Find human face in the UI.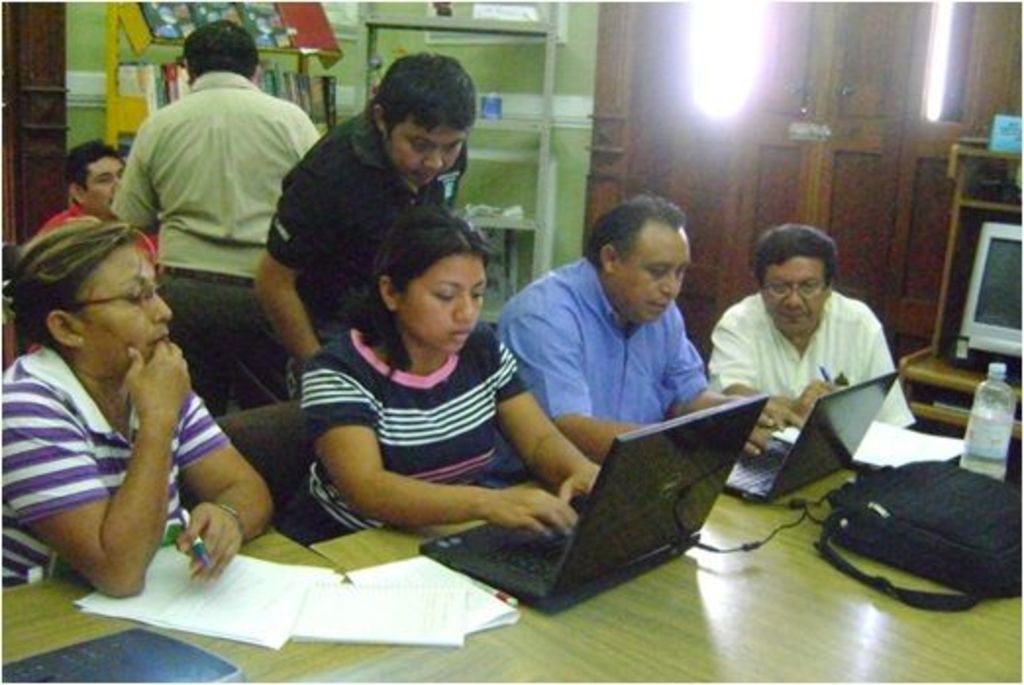
UI element at <bbox>396, 253, 485, 353</bbox>.
